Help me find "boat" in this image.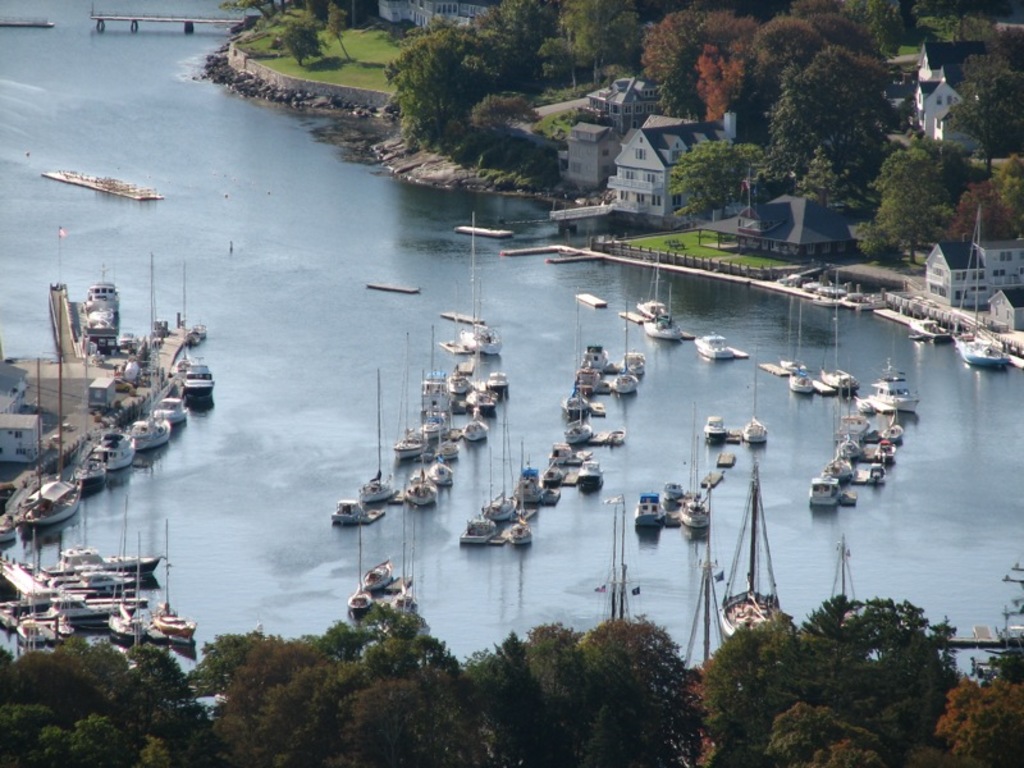
Found it: BBox(17, 617, 63, 648).
